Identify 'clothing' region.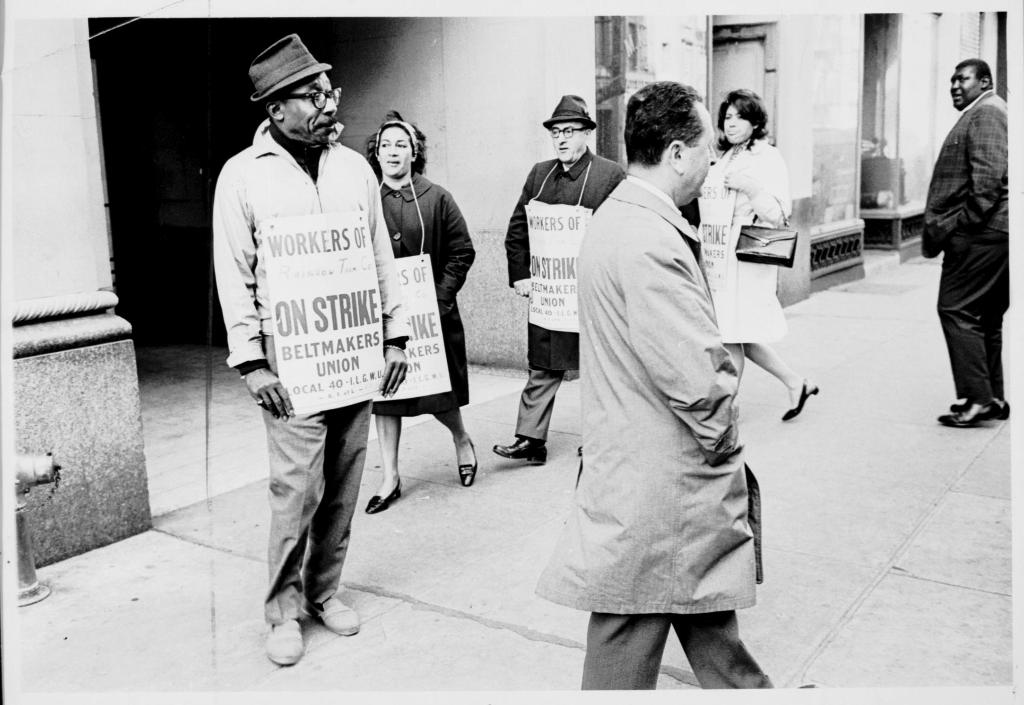
Region: box(204, 101, 402, 624).
